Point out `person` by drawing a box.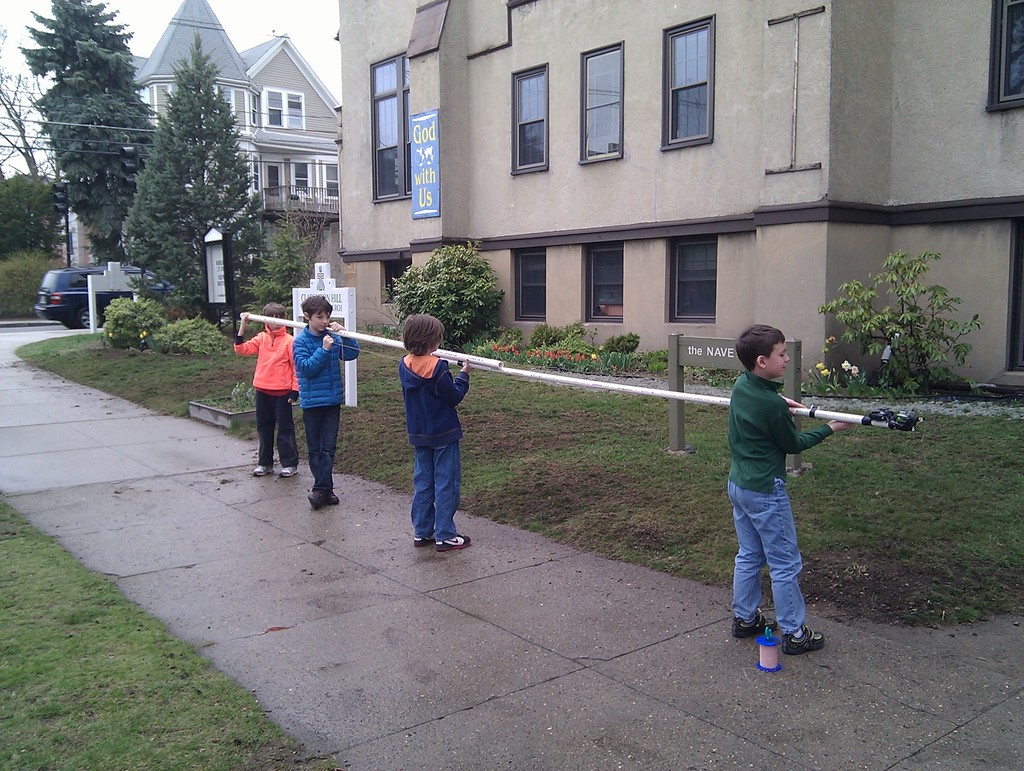
locate(729, 320, 855, 655).
